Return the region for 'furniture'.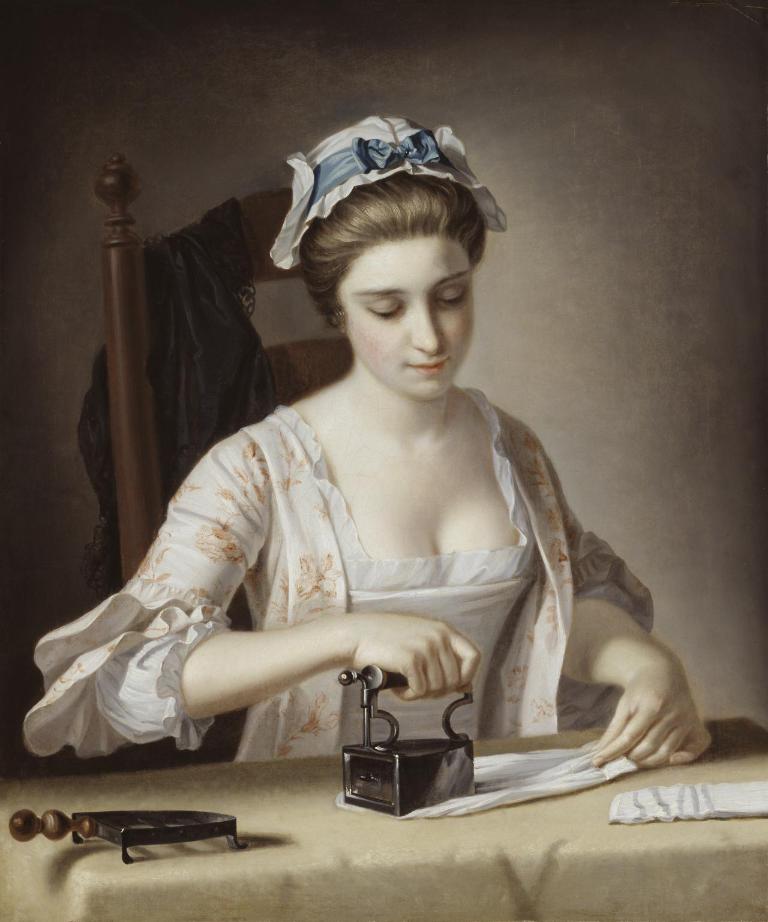
(93, 152, 355, 764).
